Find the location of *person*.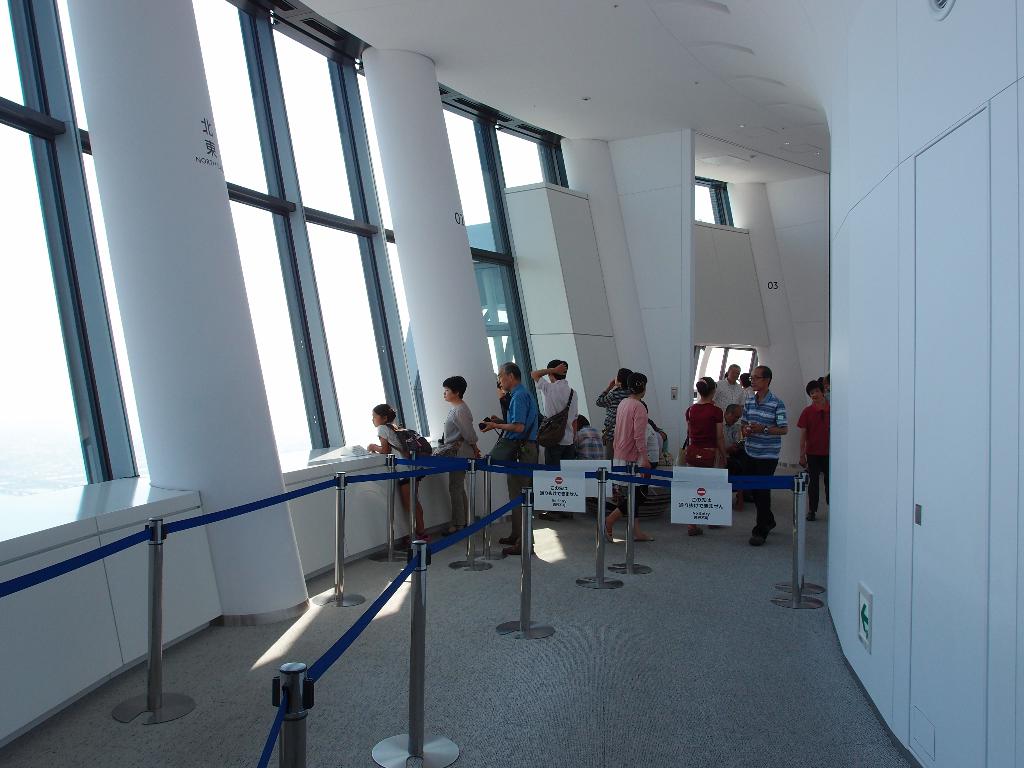
Location: 431, 373, 481, 528.
